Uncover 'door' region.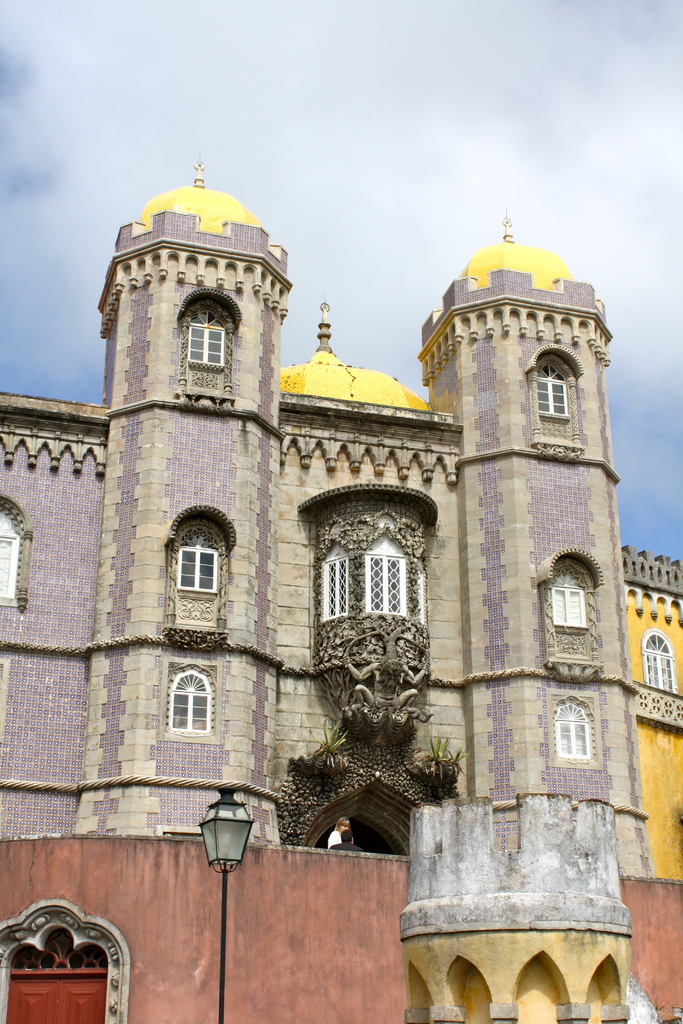
Uncovered: pyautogui.locateOnScreen(4, 953, 110, 1023).
